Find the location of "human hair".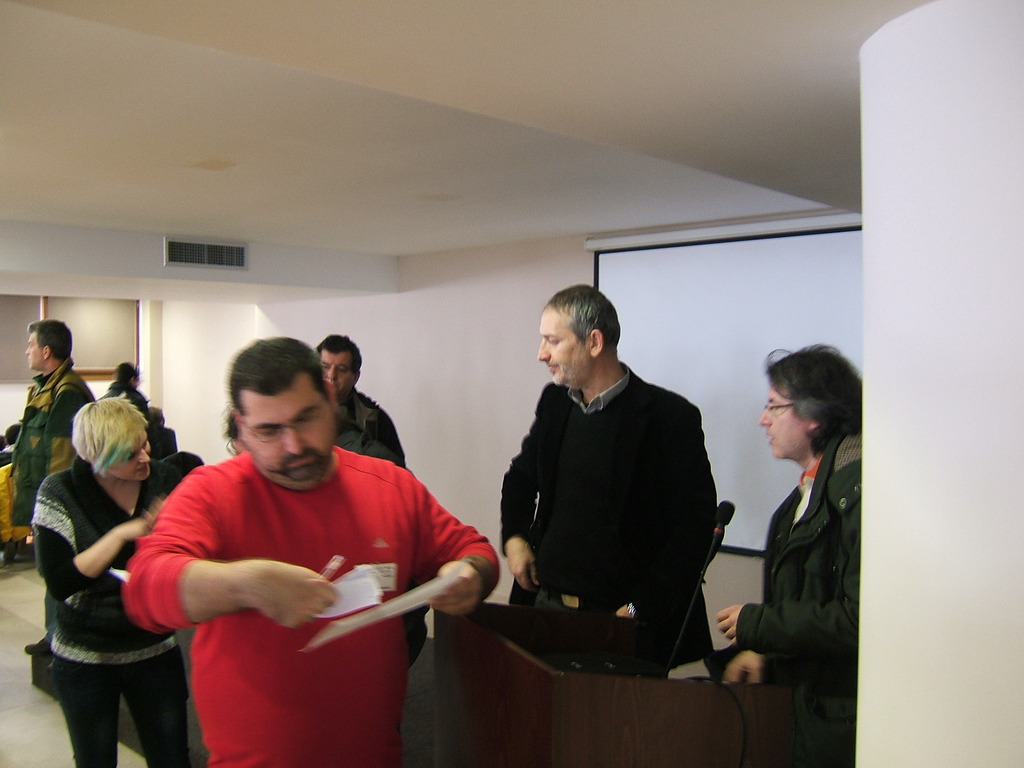
Location: (left=28, top=317, right=74, bottom=363).
